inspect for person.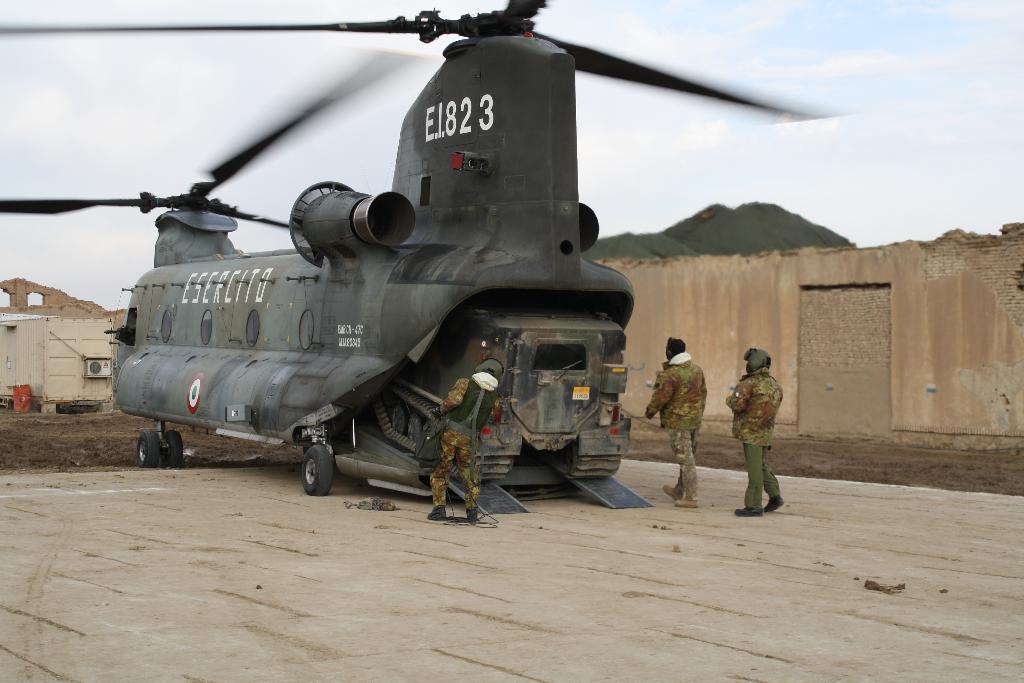
Inspection: x1=724, y1=348, x2=787, y2=520.
